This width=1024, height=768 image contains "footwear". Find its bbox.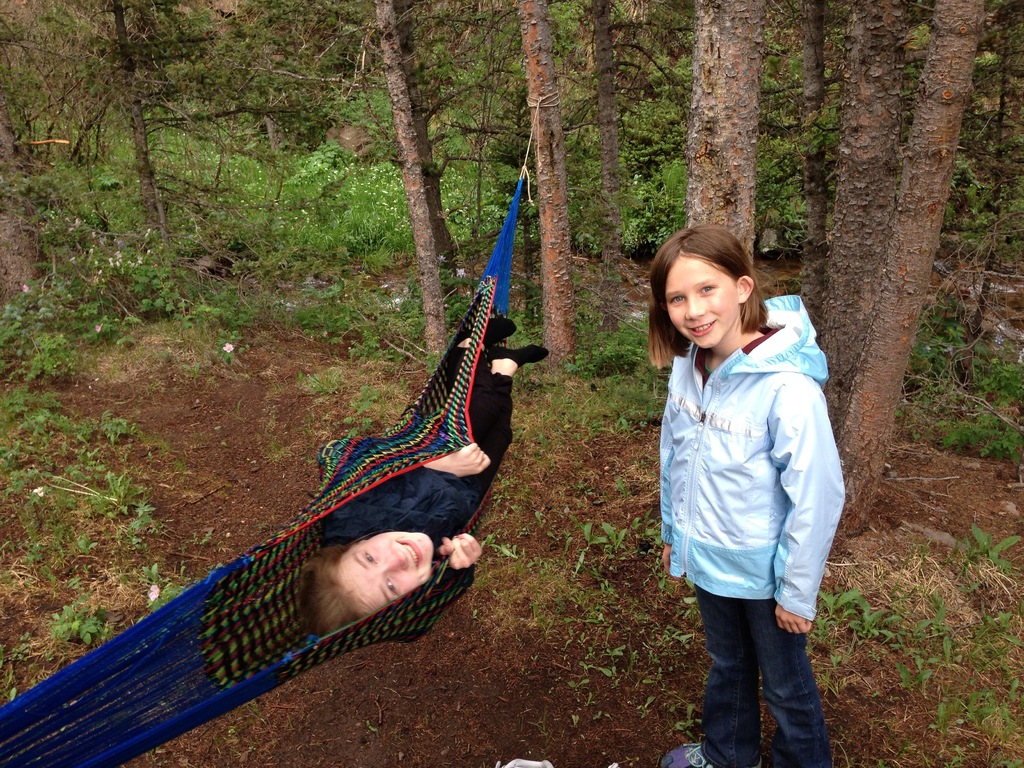
495, 756, 554, 767.
